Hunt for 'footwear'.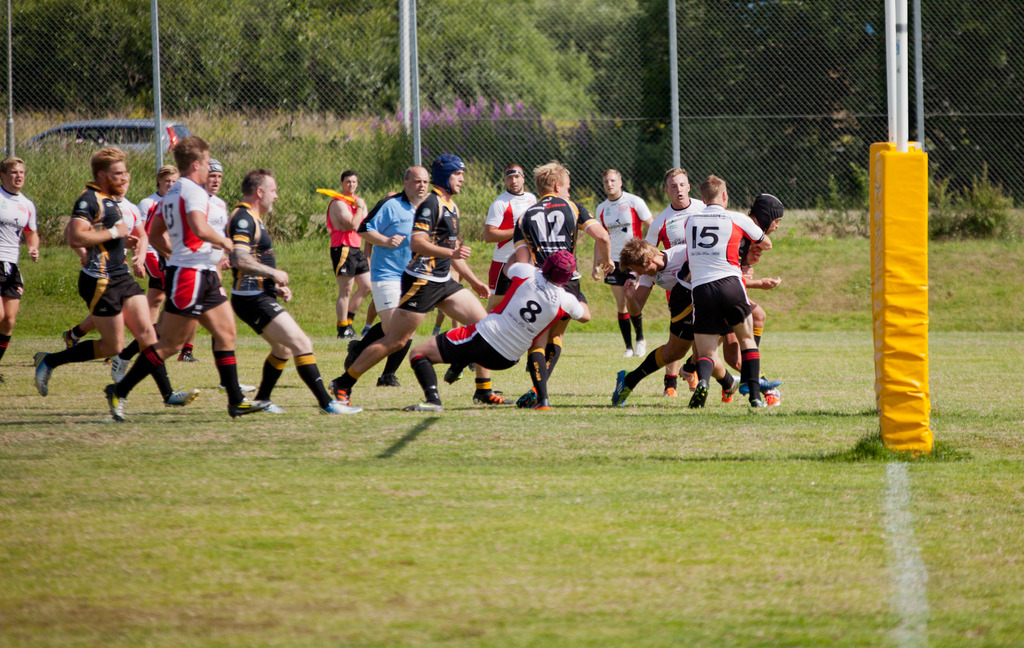
Hunted down at <bbox>374, 370, 404, 388</bbox>.
